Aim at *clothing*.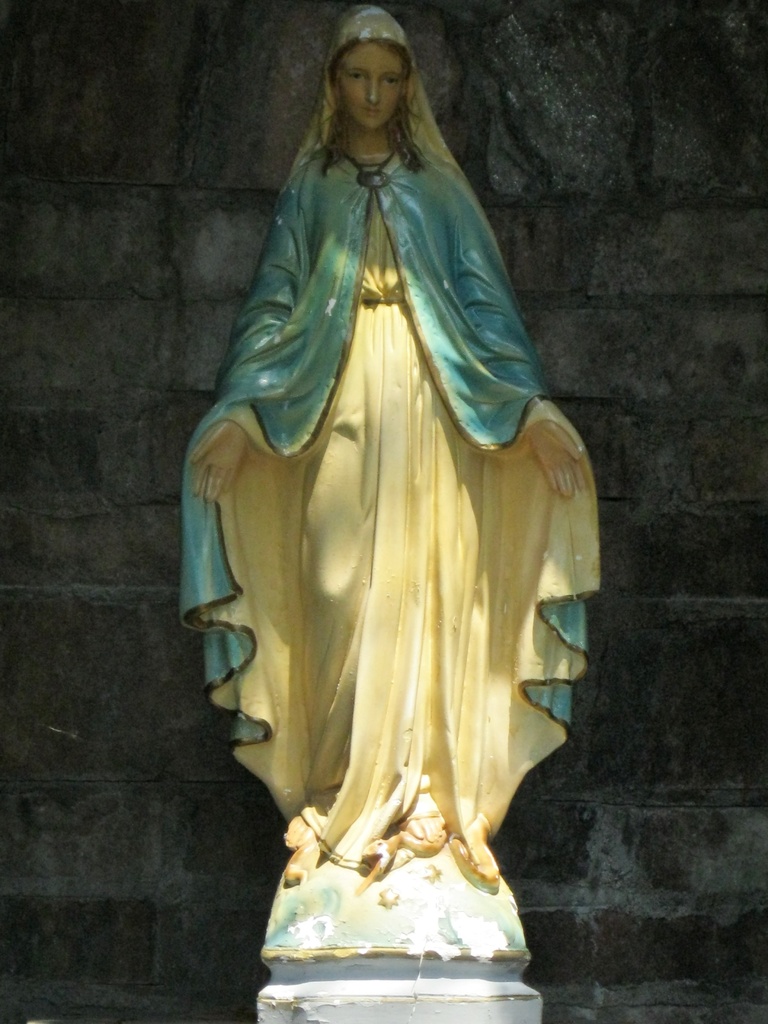
Aimed at left=187, top=77, right=586, bottom=911.
